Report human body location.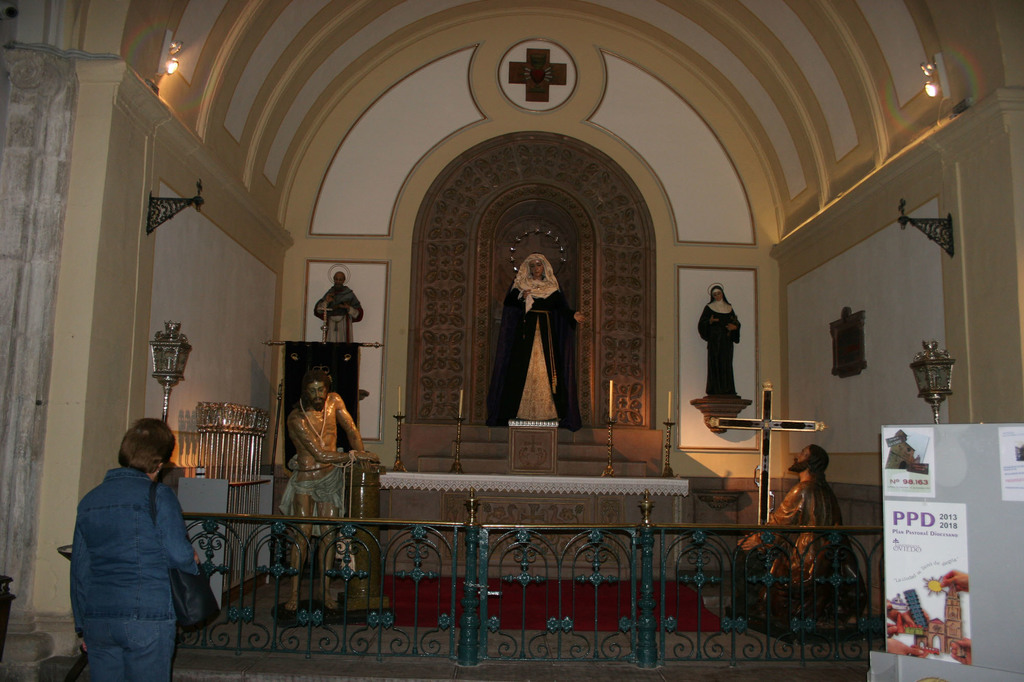
Report: left=291, top=404, right=385, bottom=619.
